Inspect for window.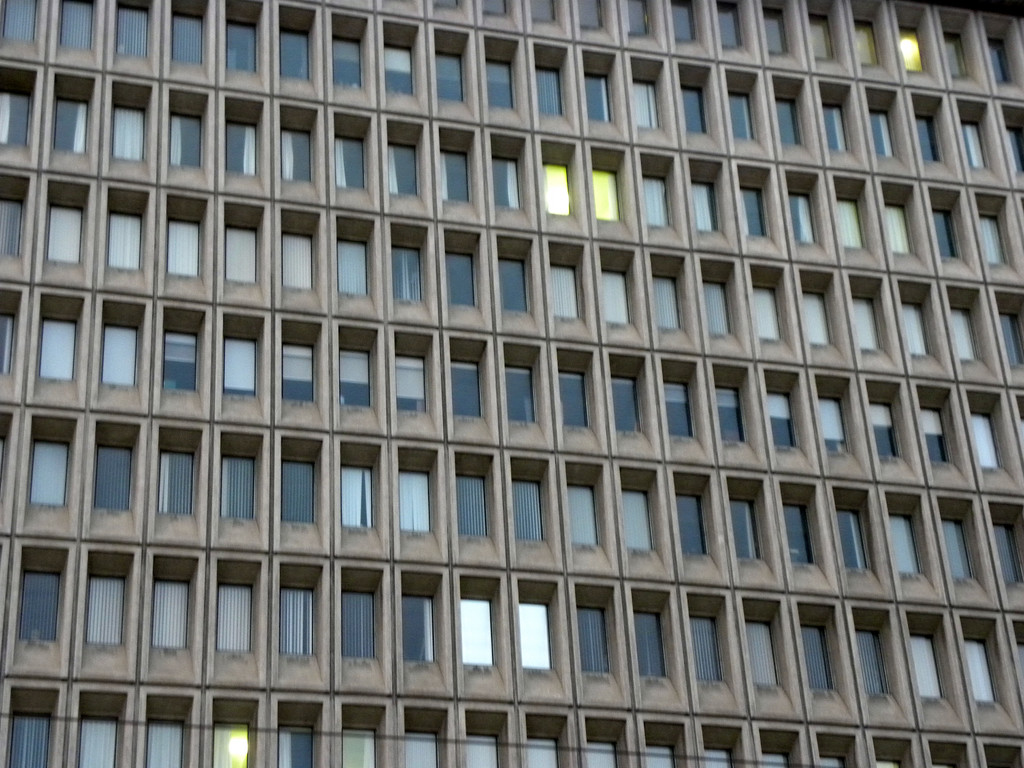
Inspection: Rect(765, 0, 796, 59).
